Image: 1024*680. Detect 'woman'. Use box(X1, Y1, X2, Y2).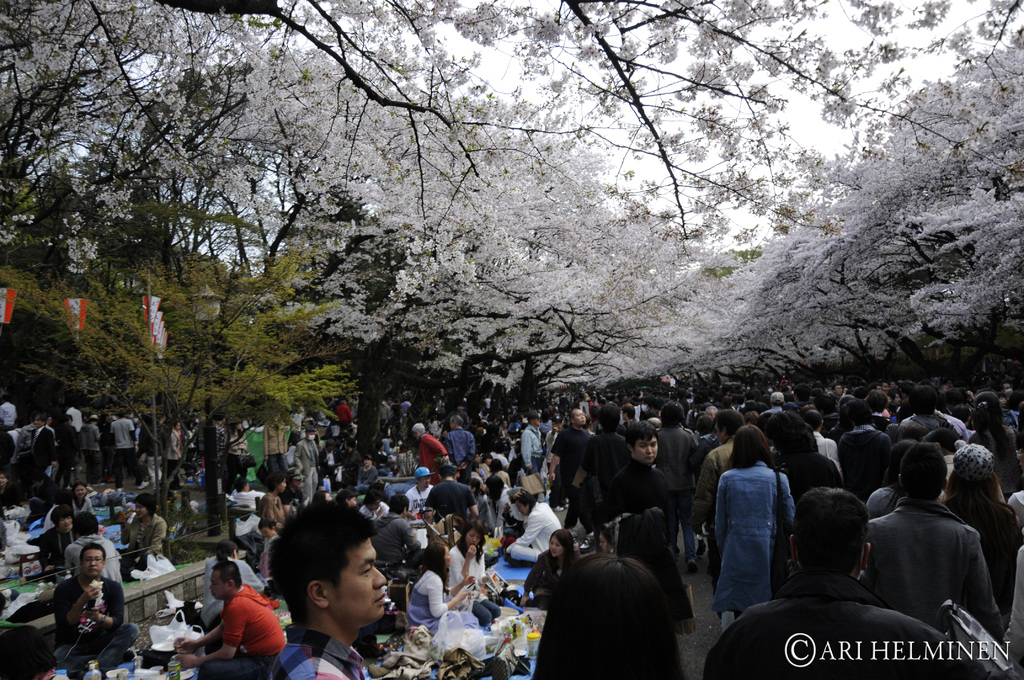
box(696, 416, 802, 644).
